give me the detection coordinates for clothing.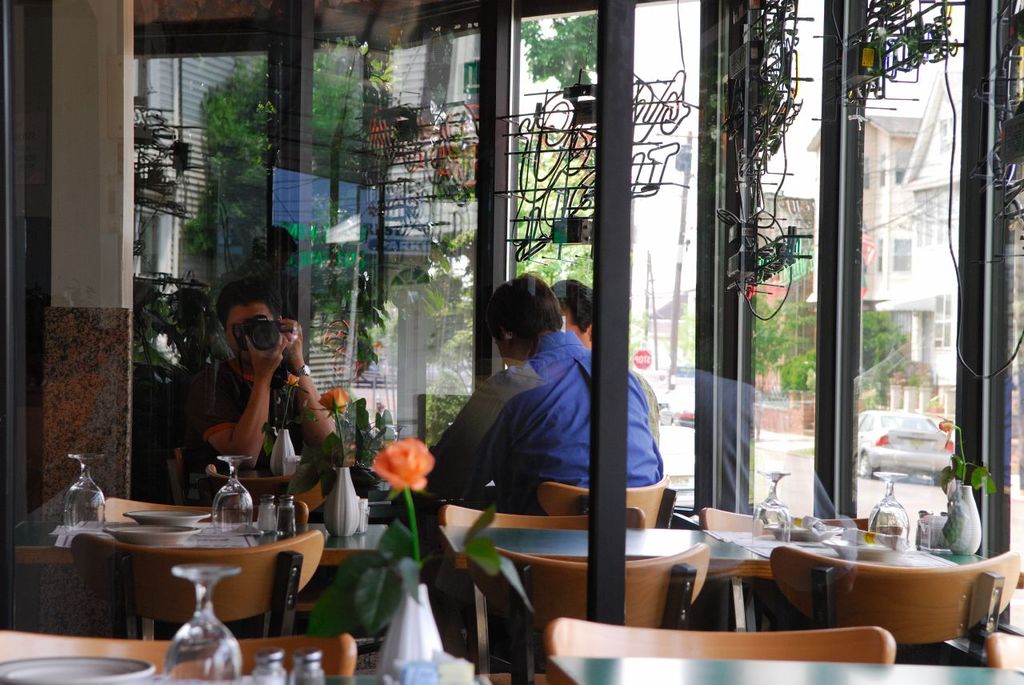
l=194, t=319, r=317, b=479.
